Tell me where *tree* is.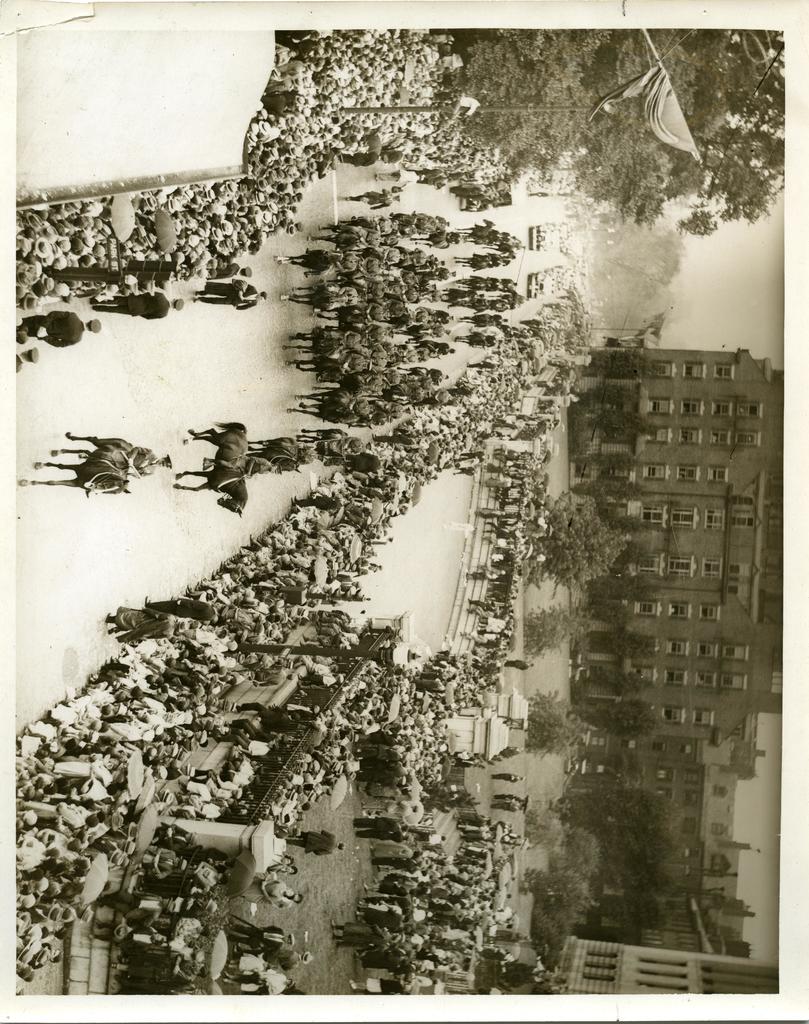
*tree* is at (left=417, top=19, right=796, bottom=230).
